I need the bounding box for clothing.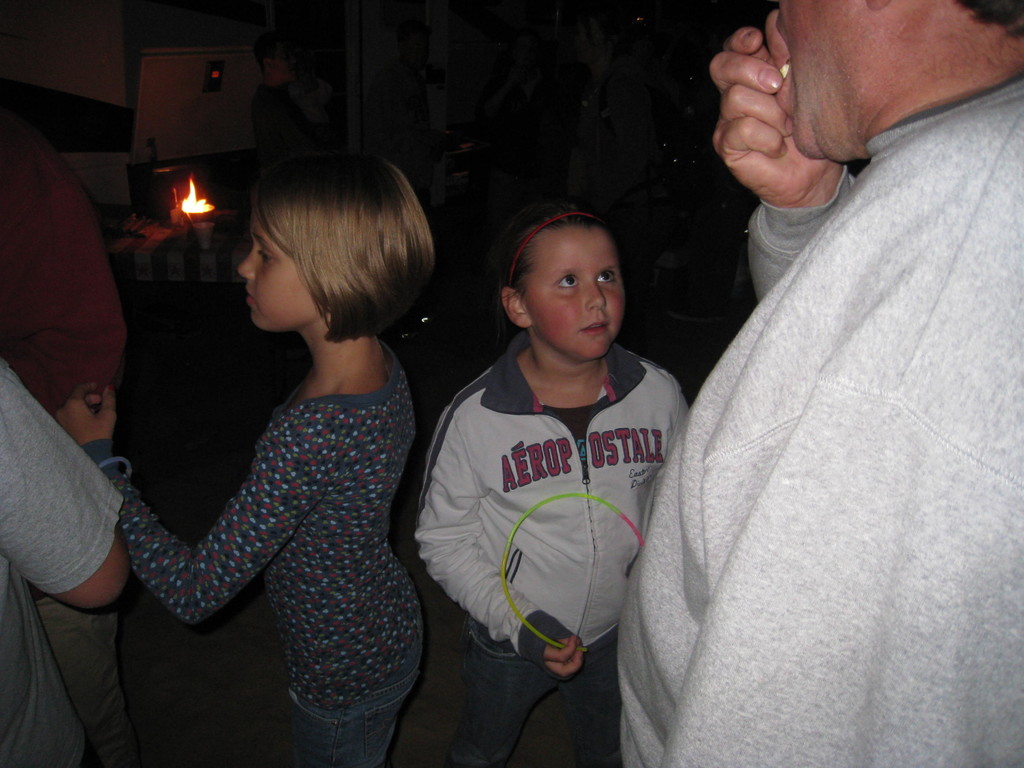
Here it is: box=[72, 339, 426, 766].
